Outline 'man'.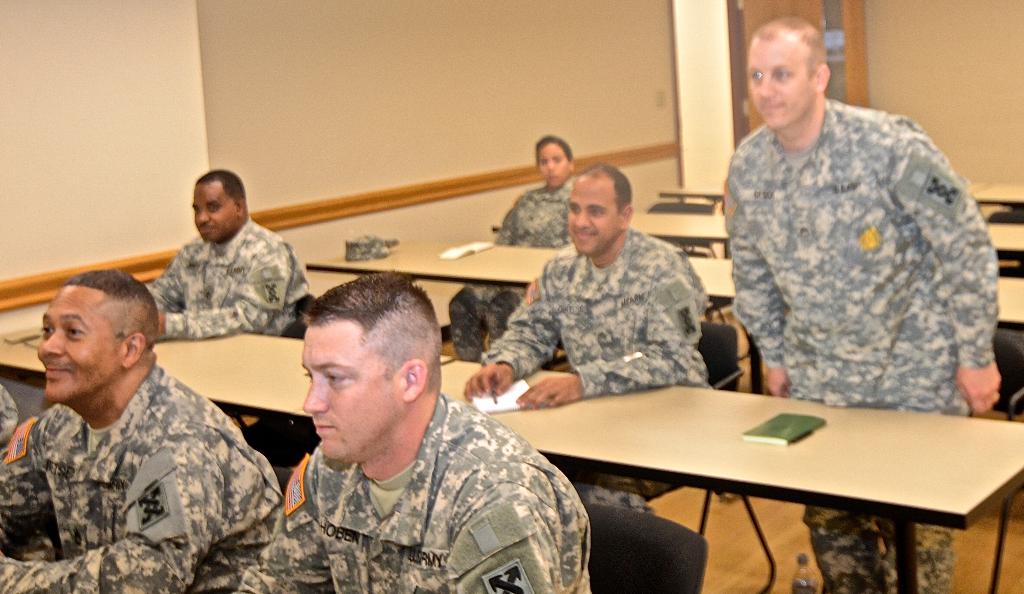
Outline: box=[465, 161, 714, 511].
